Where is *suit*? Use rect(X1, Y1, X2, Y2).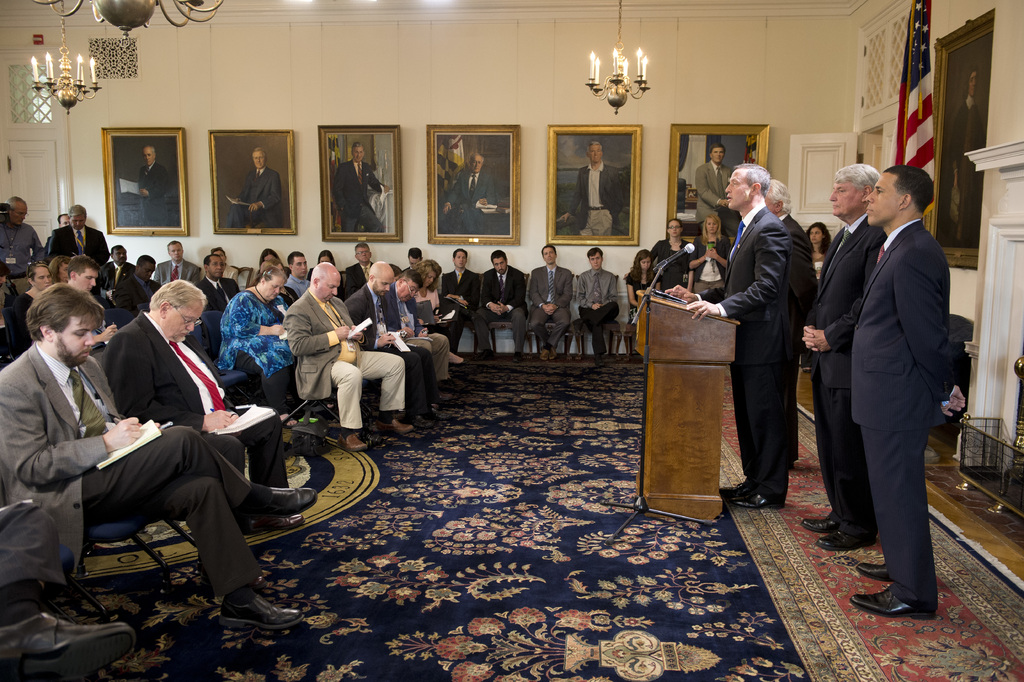
rect(695, 193, 799, 496).
